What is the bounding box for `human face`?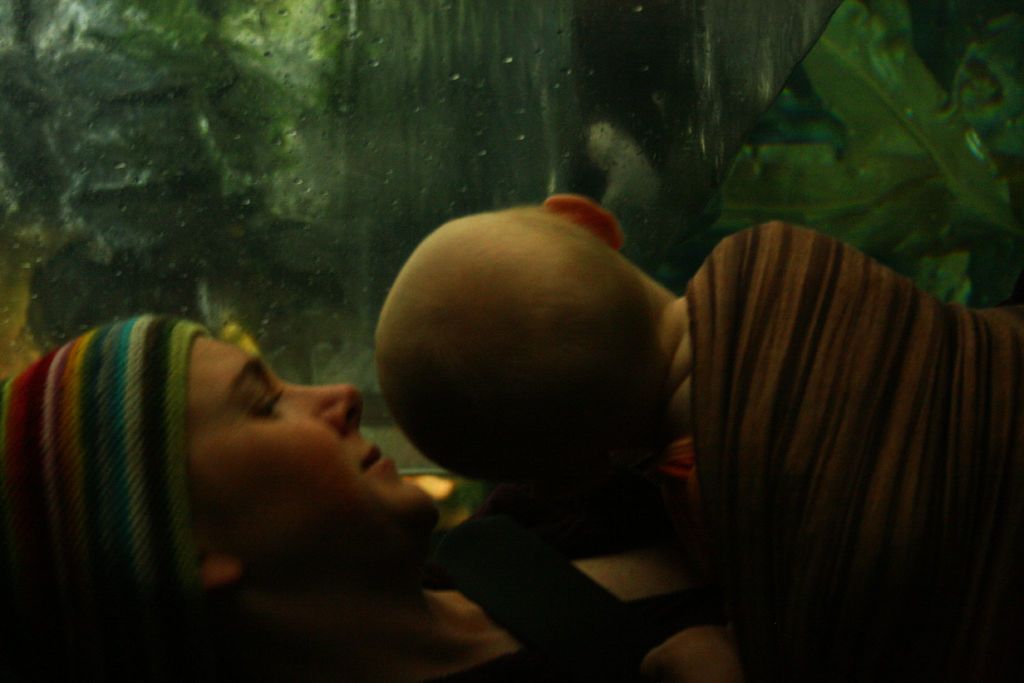
Rect(184, 333, 440, 573).
